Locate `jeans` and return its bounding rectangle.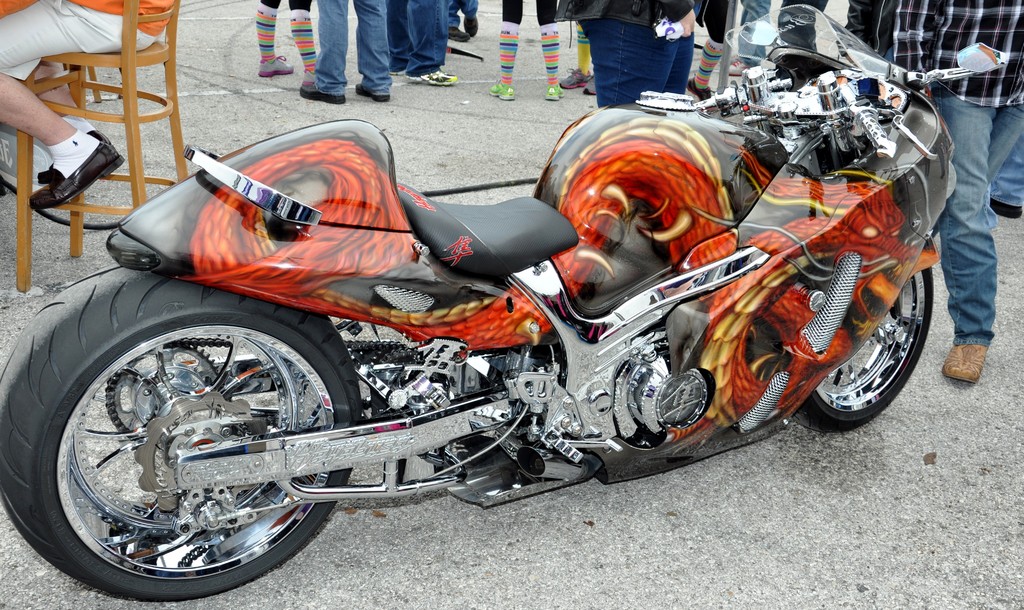
{"x1": 933, "y1": 69, "x2": 1017, "y2": 396}.
